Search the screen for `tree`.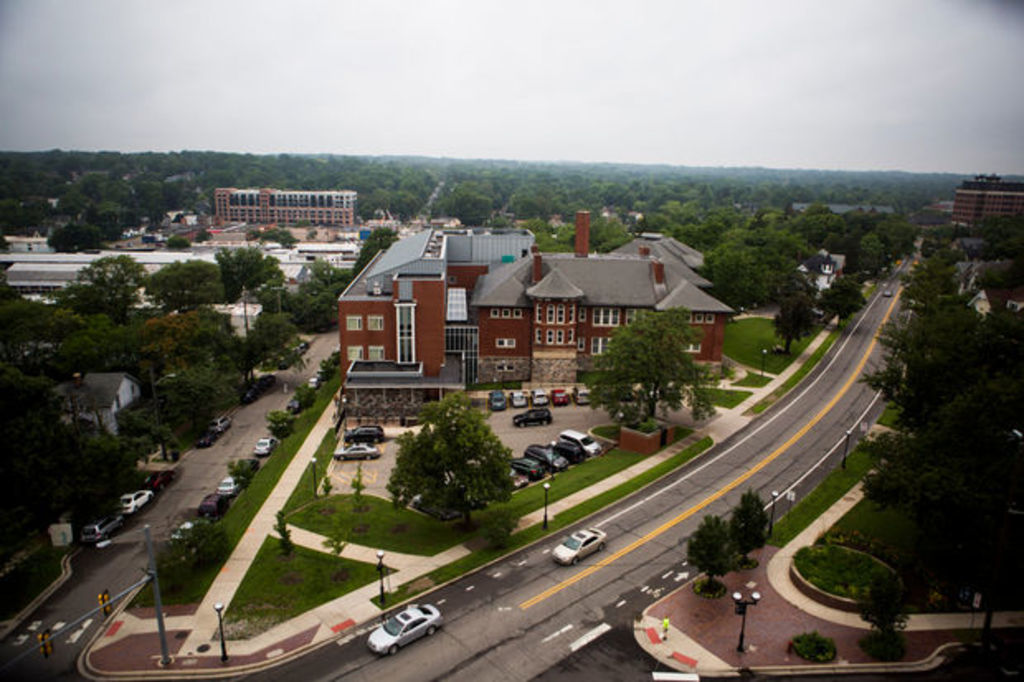
Found at bbox(882, 215, 918, 254).
